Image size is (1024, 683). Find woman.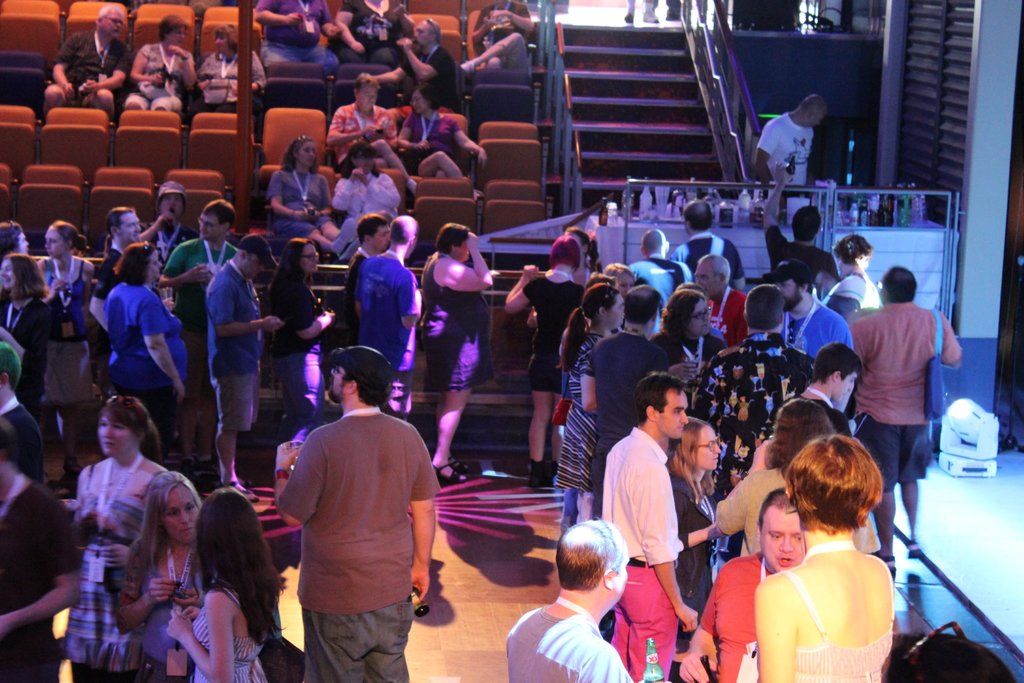
(x1=328, y1=69, x2=412, y2=197).
